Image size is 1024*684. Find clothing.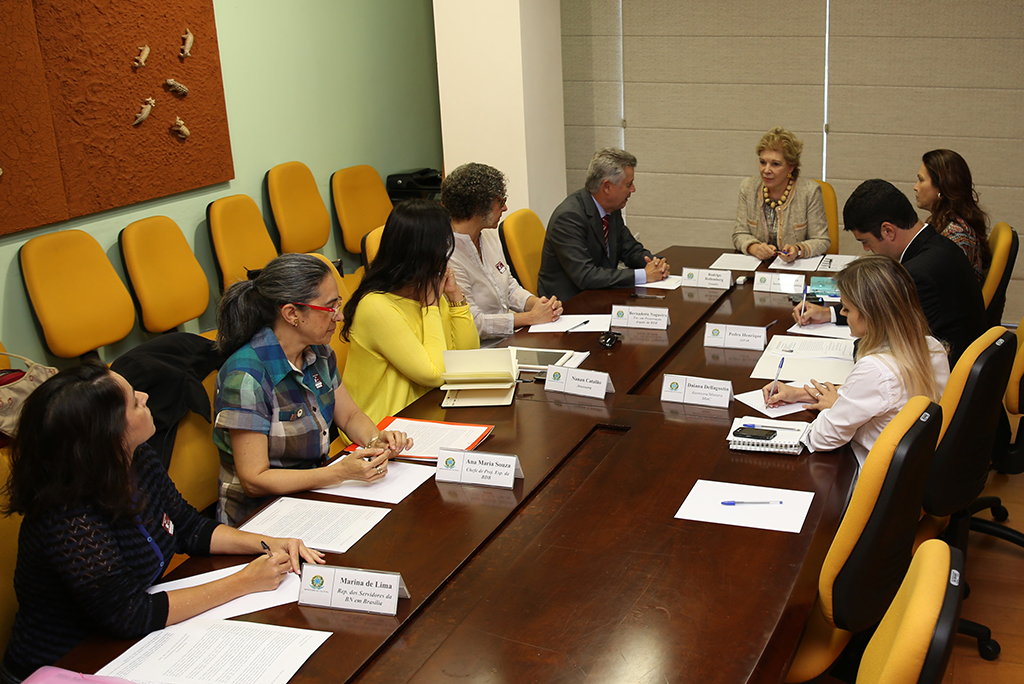
926,201,979,288.
